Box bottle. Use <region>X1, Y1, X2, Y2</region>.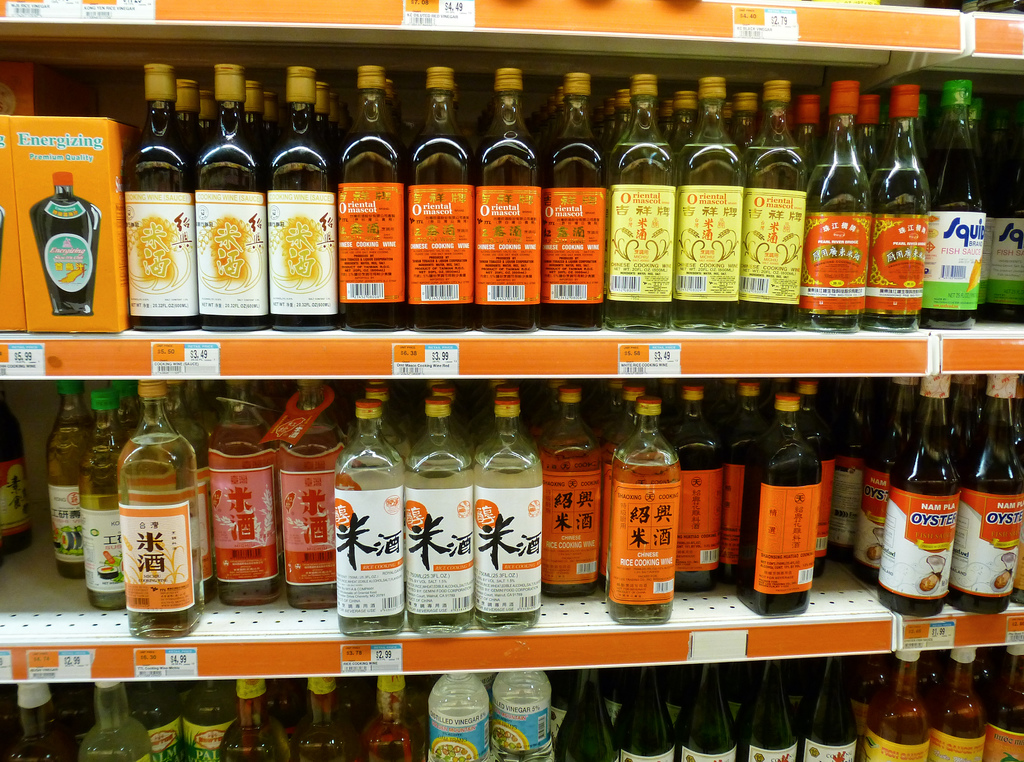
<region>338, 394, 408, 636</region>.
